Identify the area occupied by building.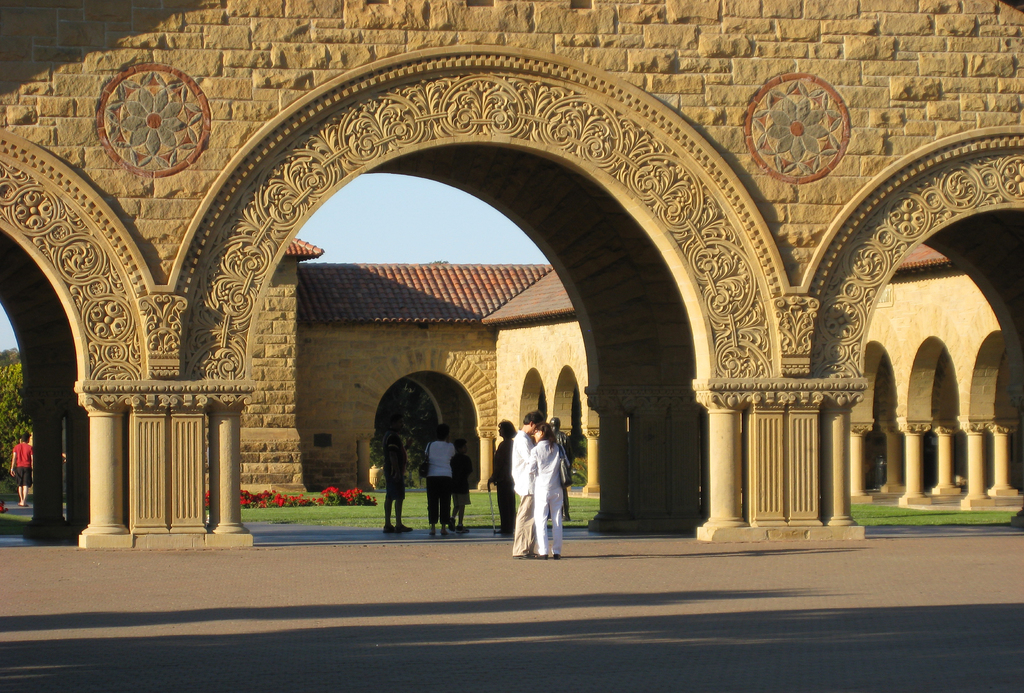
Area: [484,241,1023,509].
